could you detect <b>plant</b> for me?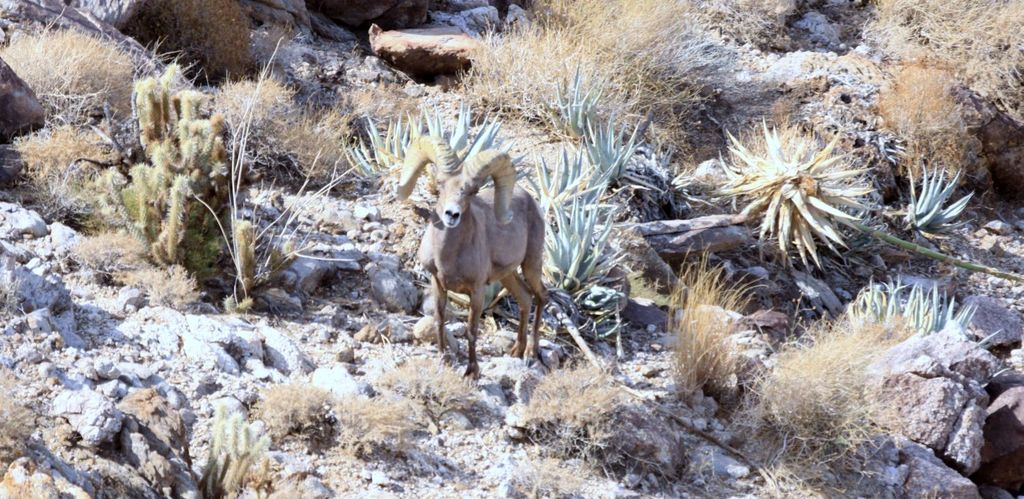
Detection result: 658, 98, 913, 275.
